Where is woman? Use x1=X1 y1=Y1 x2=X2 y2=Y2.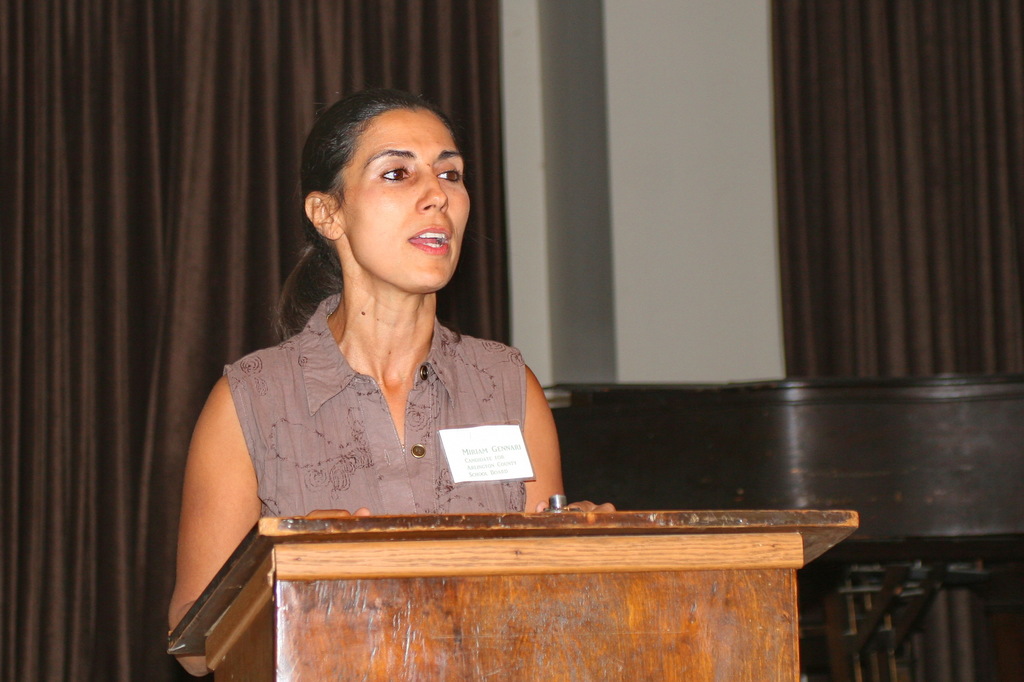
x1=180 y1=91 x2=577 y2=568.
